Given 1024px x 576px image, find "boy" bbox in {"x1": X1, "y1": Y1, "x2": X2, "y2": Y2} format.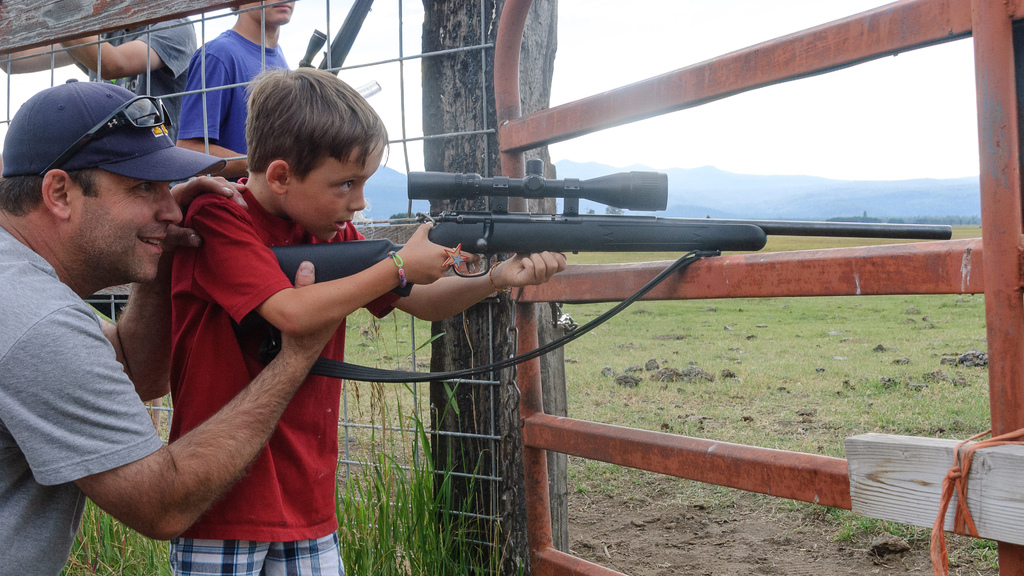
{"x1": 172, "y1": 65, "x2": 564, "y2": 575}.
